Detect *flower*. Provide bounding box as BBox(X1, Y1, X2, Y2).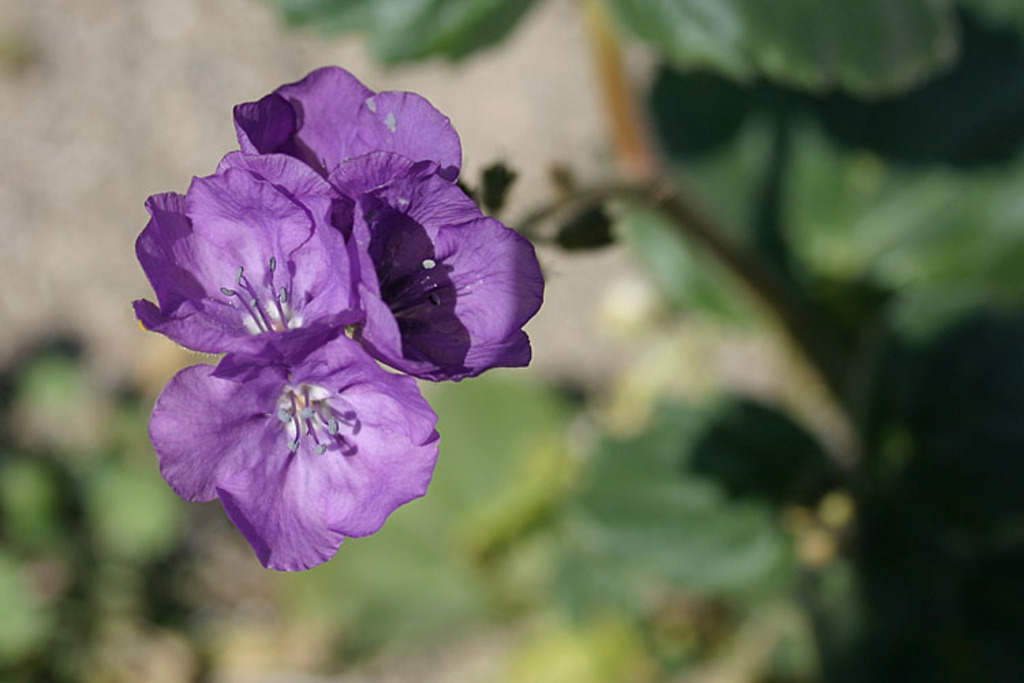
BBox(225, 66, 467, 217).
